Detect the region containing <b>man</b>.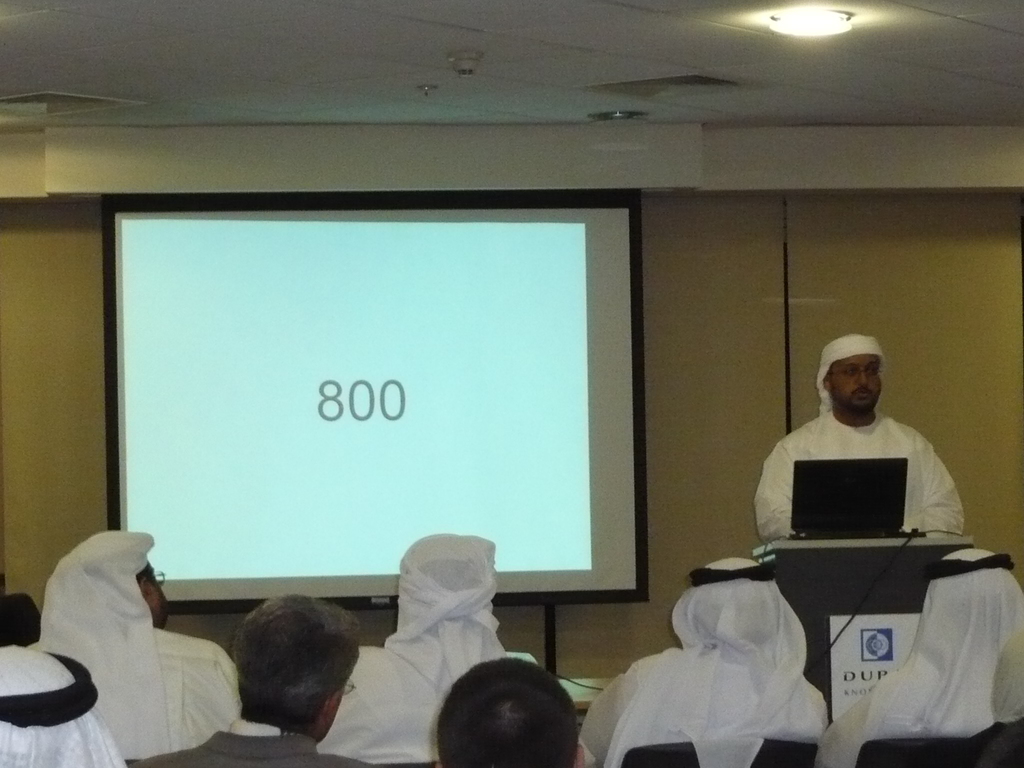
[745,360,977,572].
